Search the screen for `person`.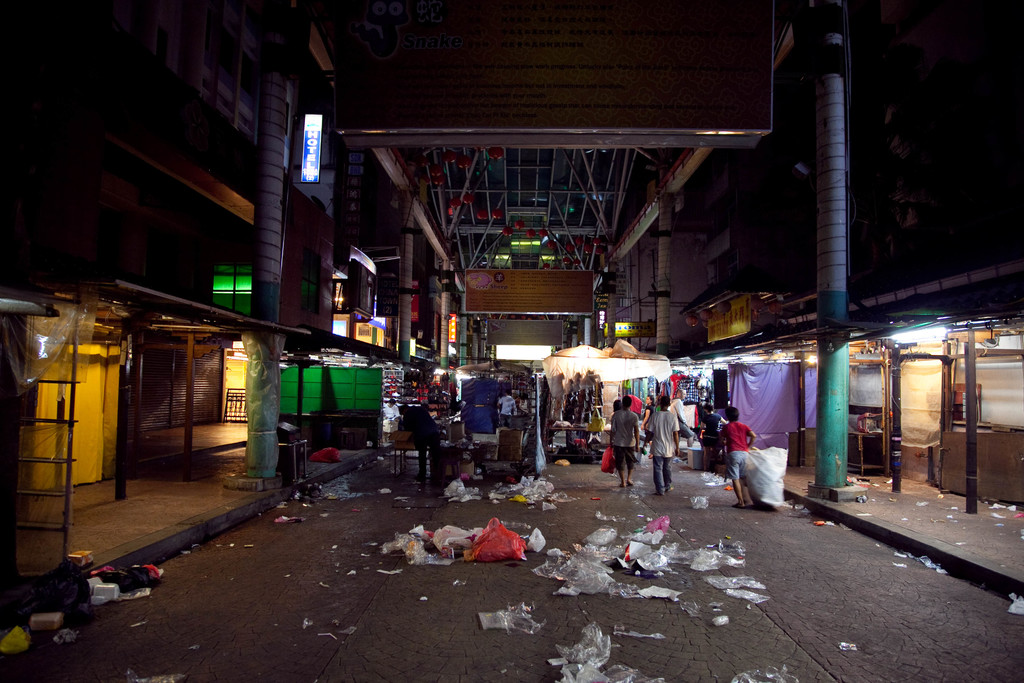
Found at (left=637, top=393, right=656, bottom=441).
